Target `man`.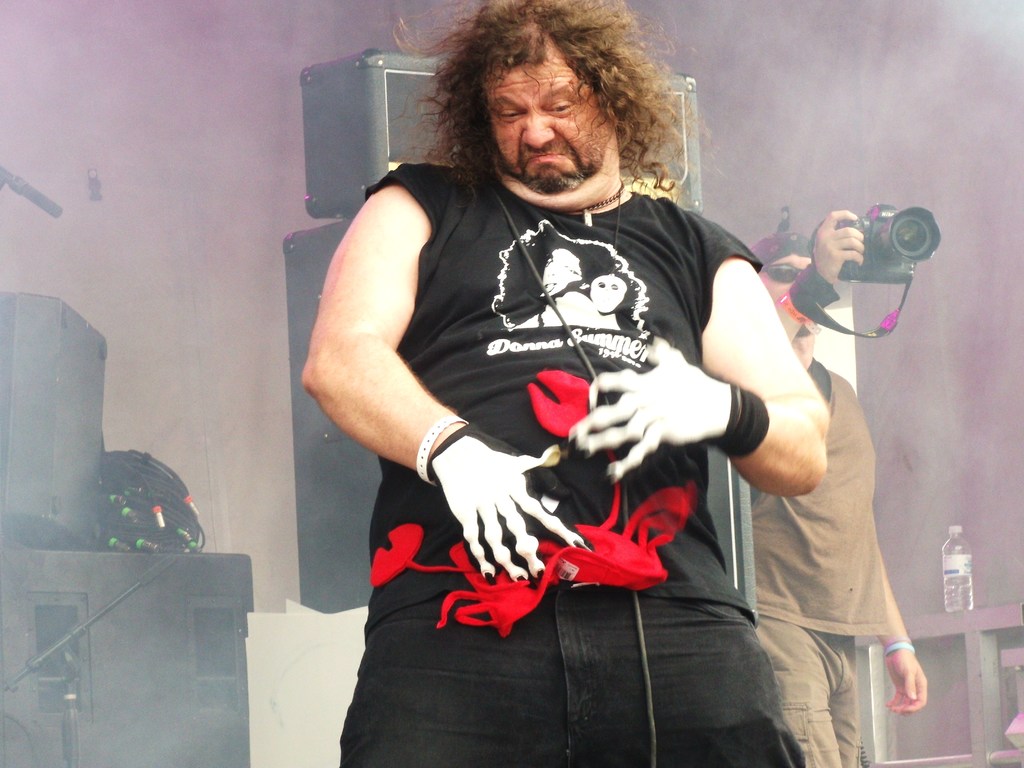
Target region: bbox=(294, 0, 836, 767).
